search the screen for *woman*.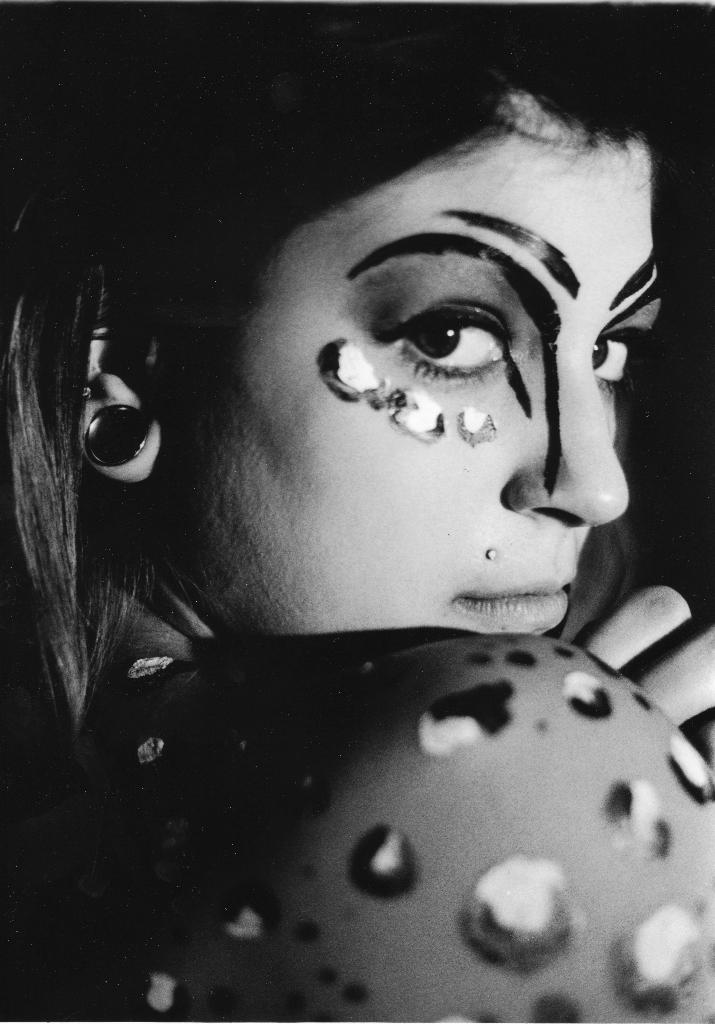
Found at pyautogui.locateOnScreen(15, 3, 714, 1021).
